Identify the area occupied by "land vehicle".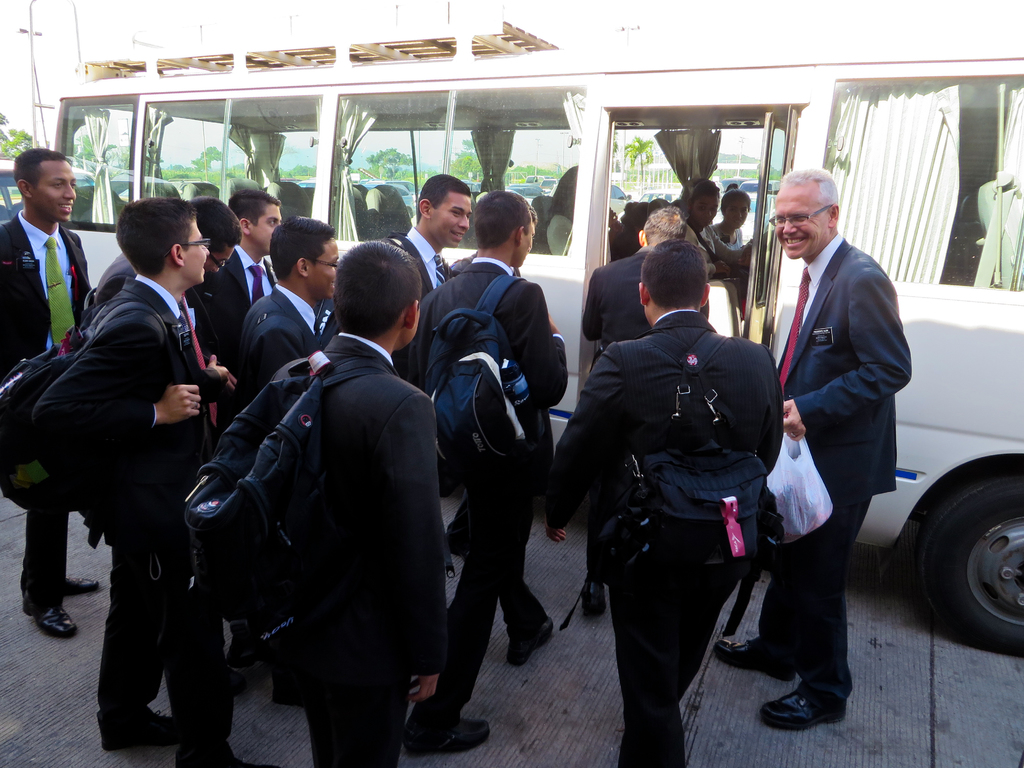
Area: x1=735 y1=191 x2=779 y2=236.
